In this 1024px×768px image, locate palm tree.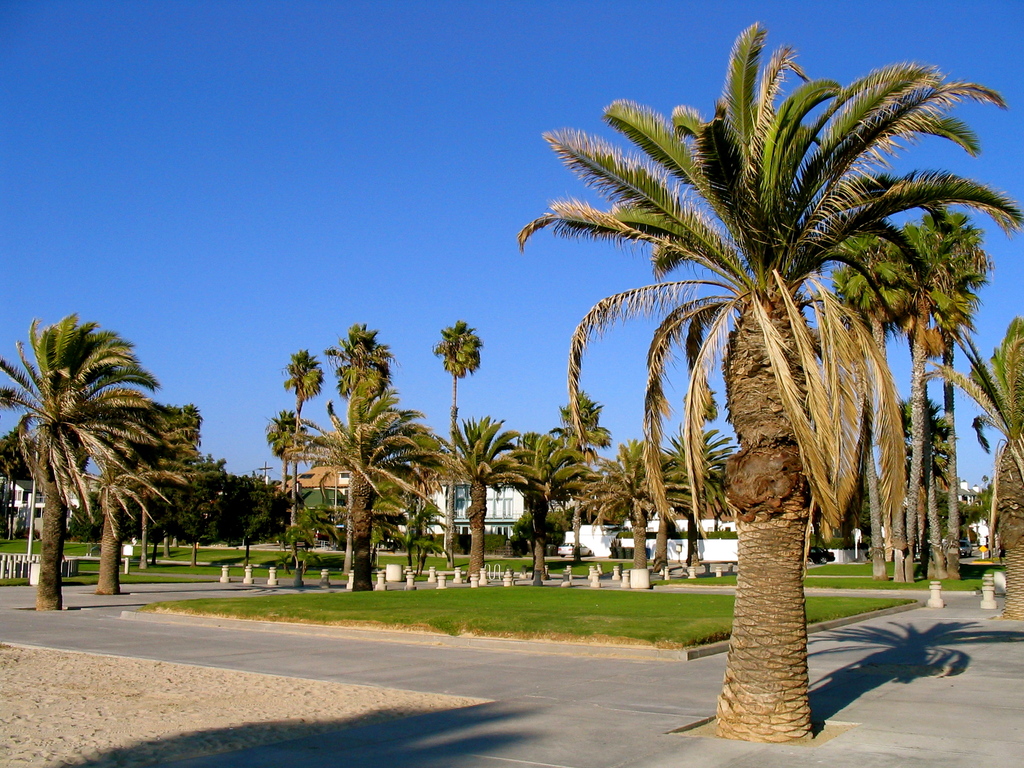
Bounding box: rect(504, 426, 600, 529).
